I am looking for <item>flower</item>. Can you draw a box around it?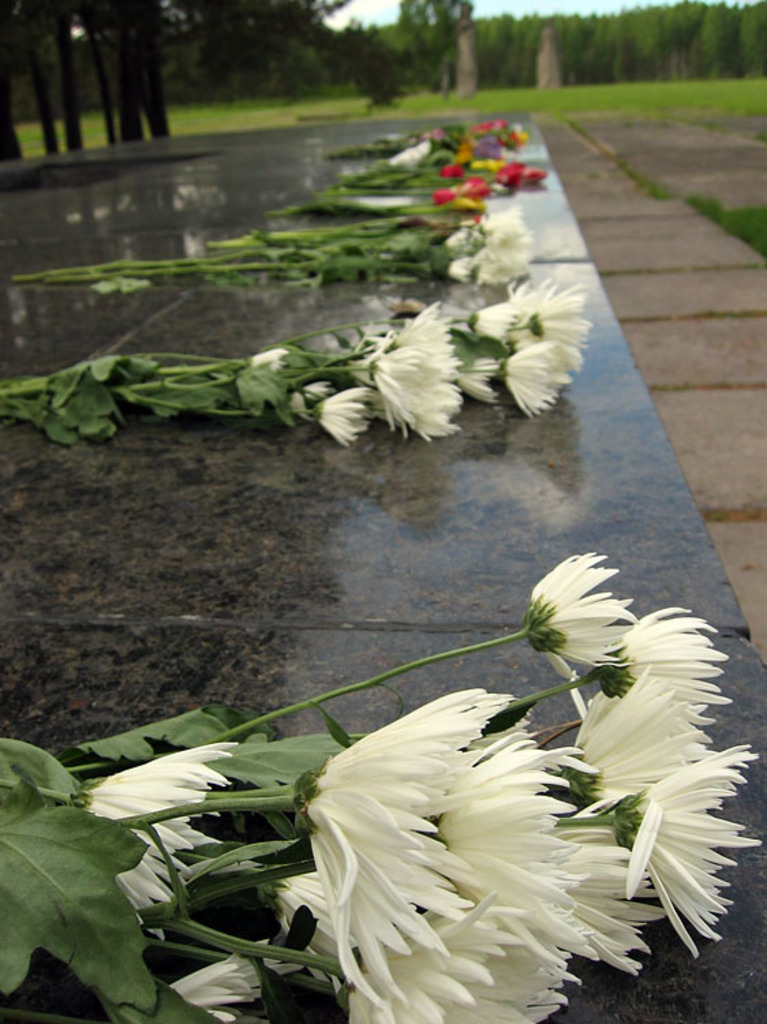
Sure, the bounding box is BBox(442, 195, 566, 295).
